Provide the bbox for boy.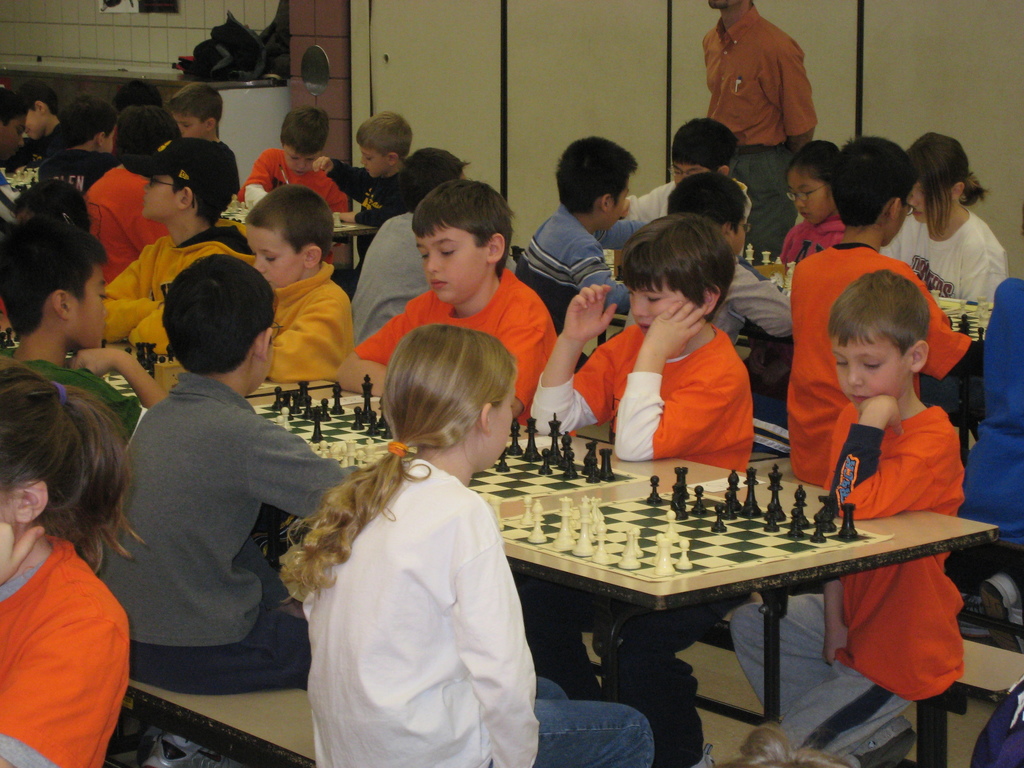
select_region(129, 183, 356, 384).
